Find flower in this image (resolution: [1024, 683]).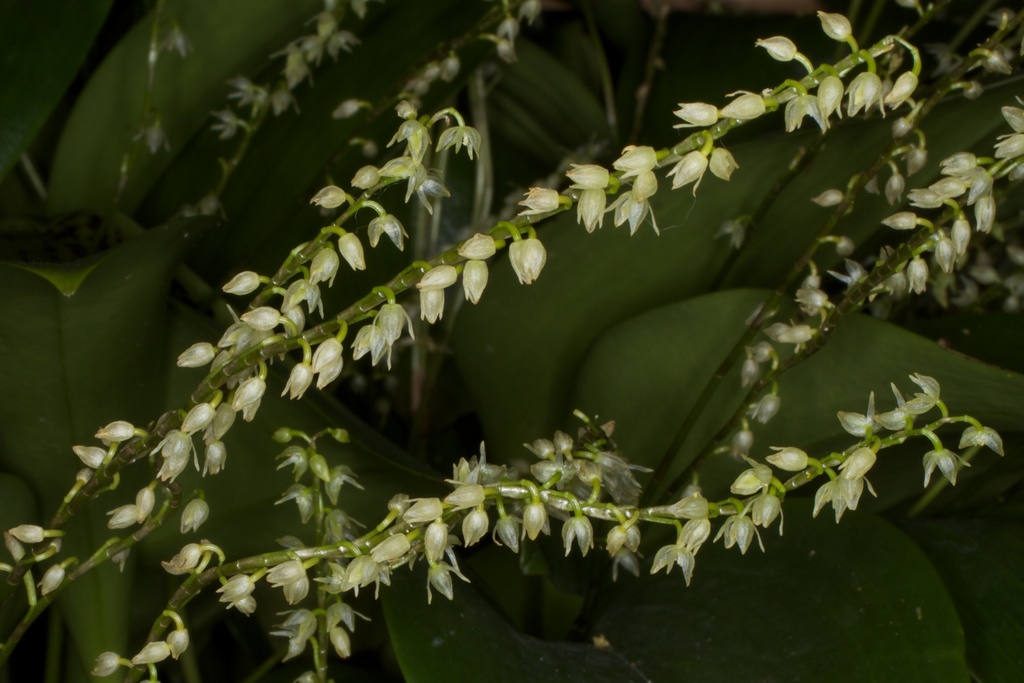
bbox(714, 511, 763, 560).
